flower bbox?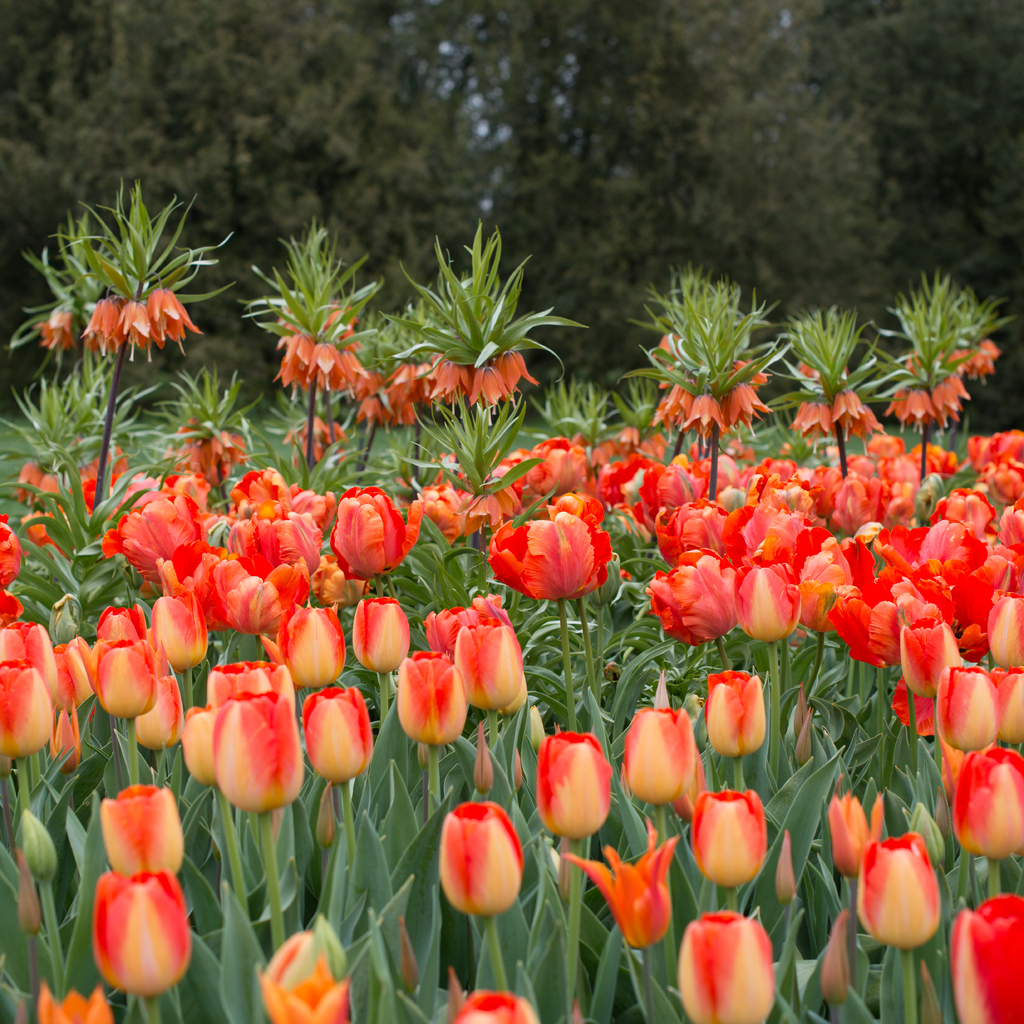
bbox=(621, 426, 691, 531)
